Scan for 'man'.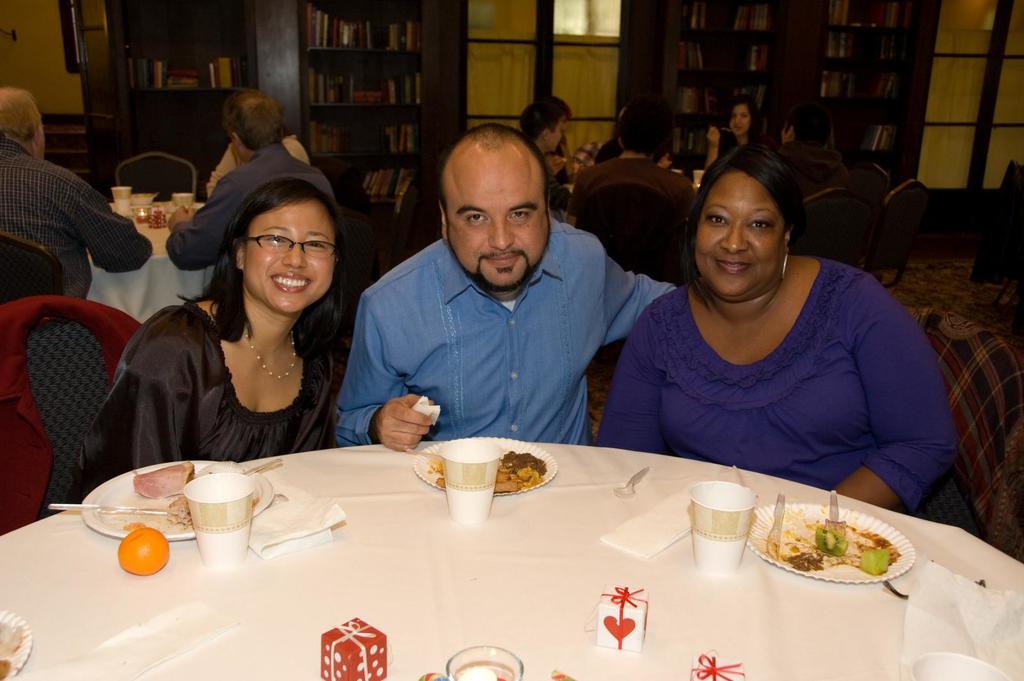
Scan result: bbox=(155, 84, 309, 337).
